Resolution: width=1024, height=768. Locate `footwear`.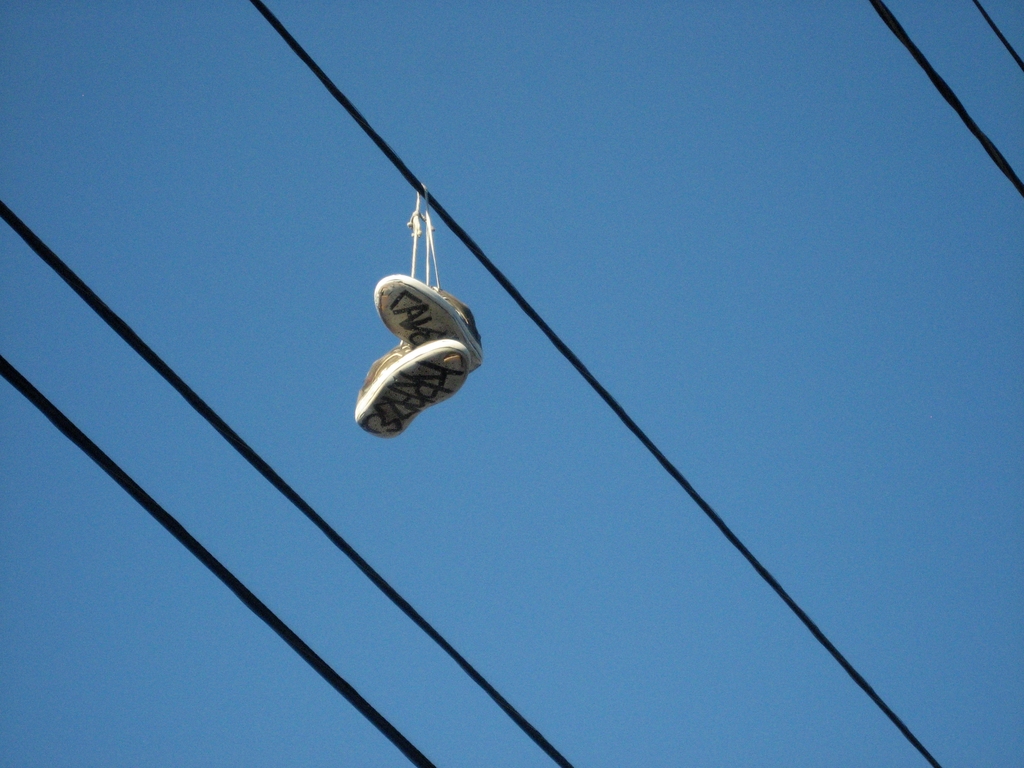
<region>375, 273, 486, 378</region>.
